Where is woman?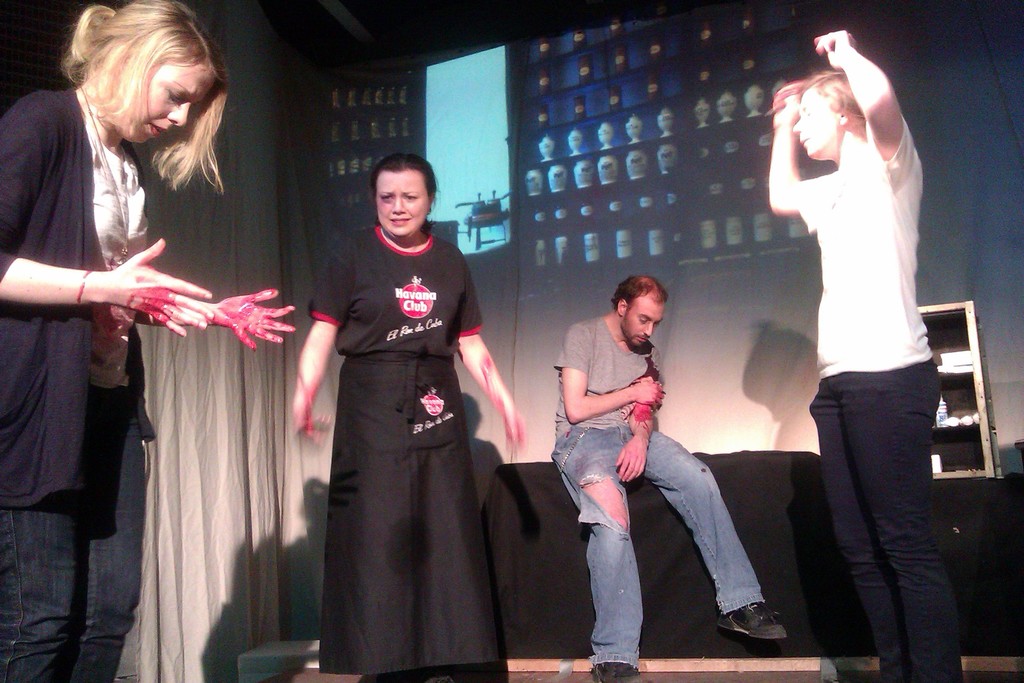
{"x1": 0, "y1": 0, "x2": 299, "y2": 682}.
